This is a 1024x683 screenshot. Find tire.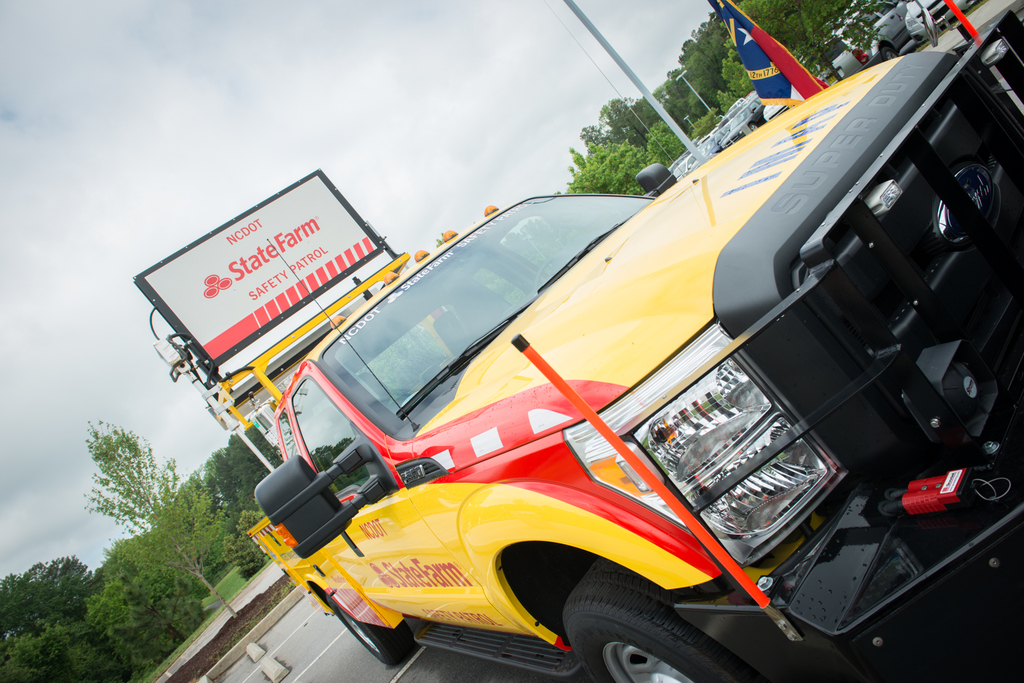
Bounding box: l=327, t=593, r=415, b=661.
